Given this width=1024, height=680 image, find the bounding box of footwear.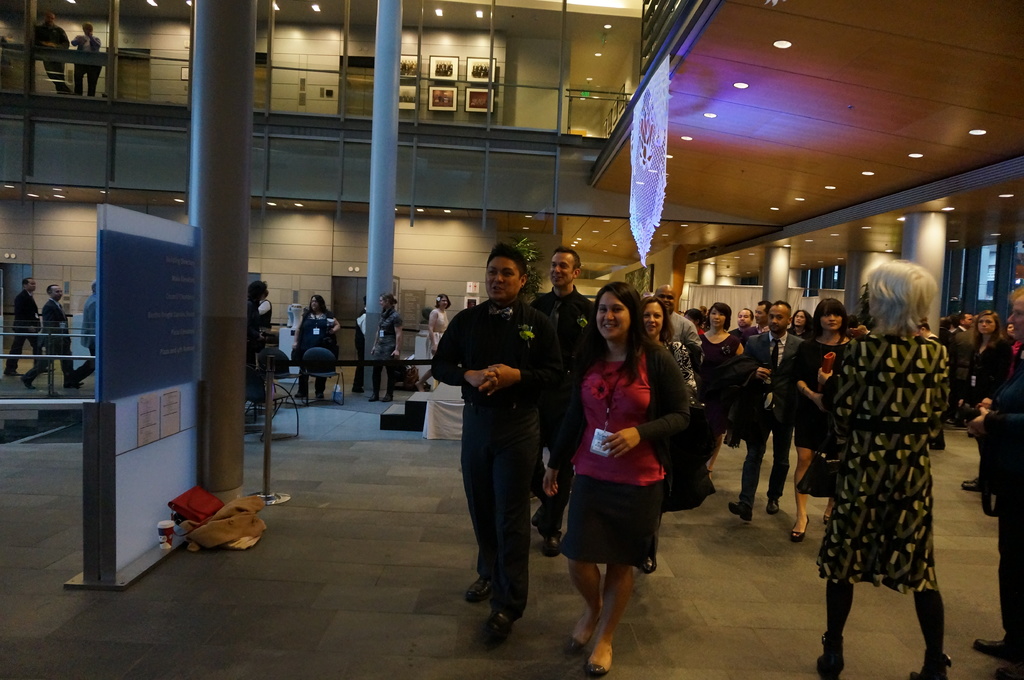
bbox=(636, 553, 656, 573).
